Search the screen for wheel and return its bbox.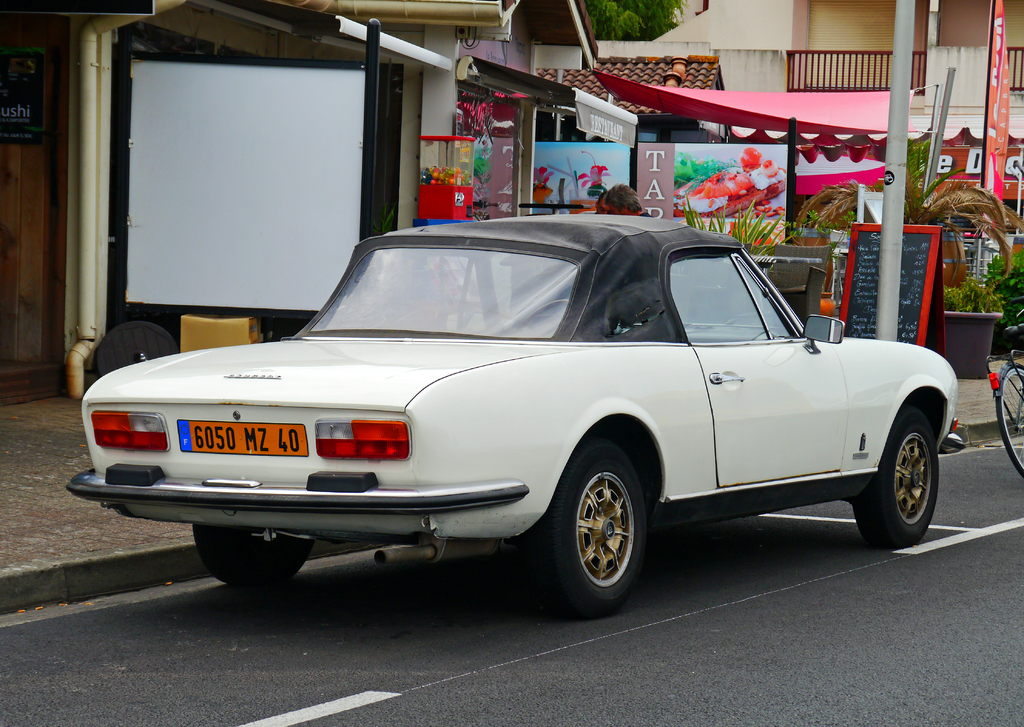
Found: x1=520 y1=300 x2=570 y2=332.
